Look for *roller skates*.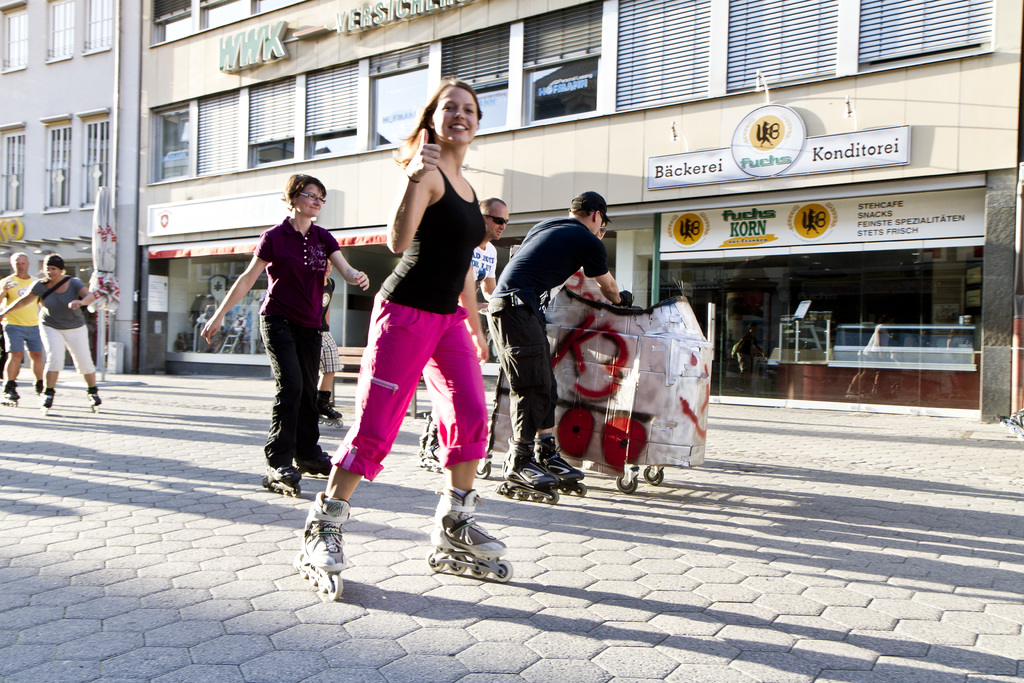
Found: x1=33, y1=378, x2=42, y2=399.
